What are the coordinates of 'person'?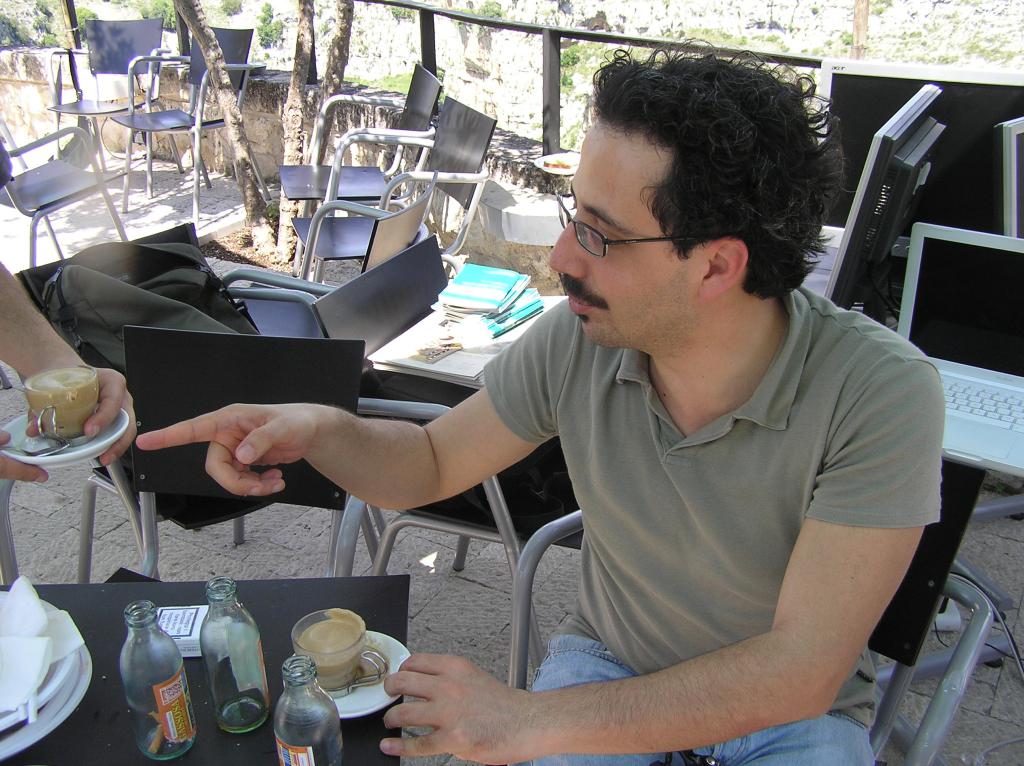
[0, 260, 140, 484].
